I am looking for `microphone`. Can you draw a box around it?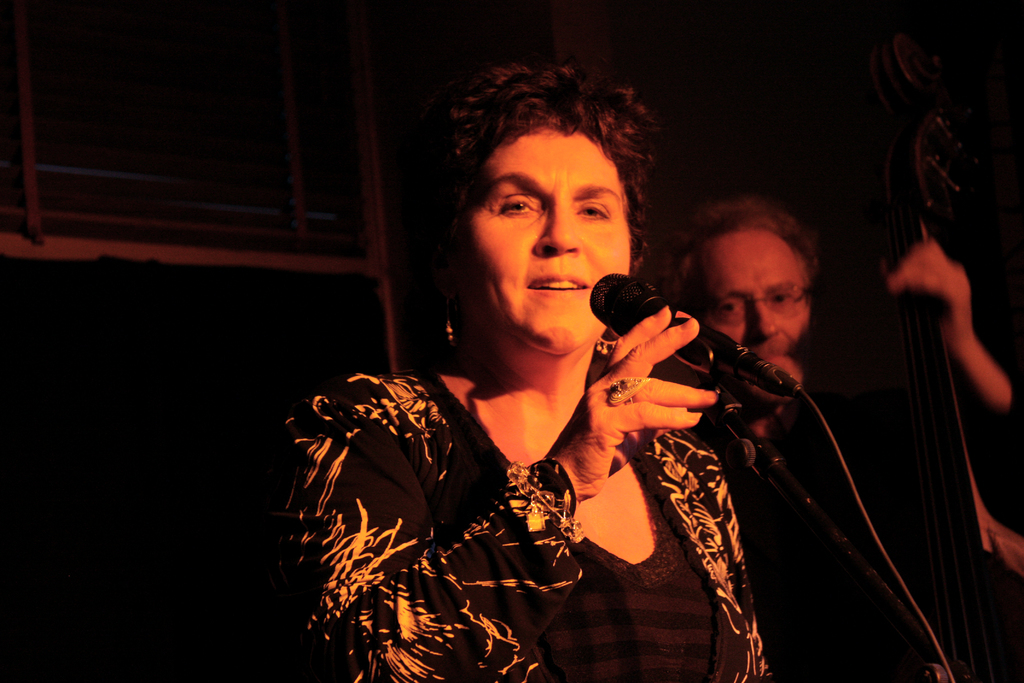
Sure, the bounding box is box=[580, 272, 724, 391].
